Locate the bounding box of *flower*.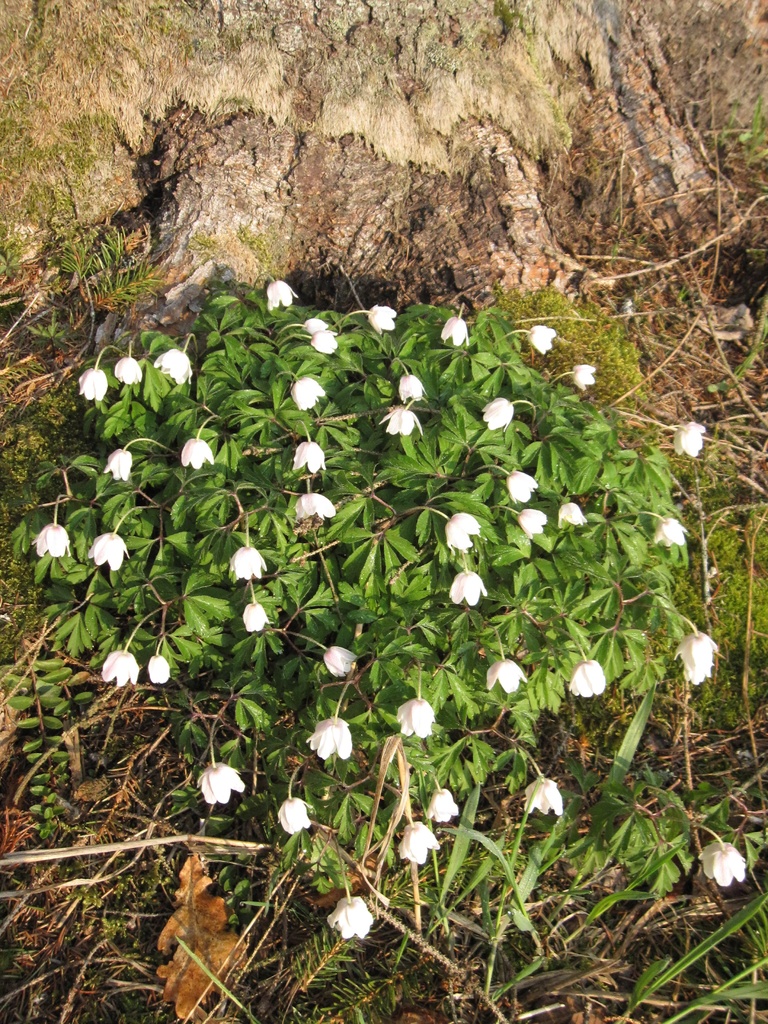
Bounding box: [x1=228, y1=543, x2=265, y2=580].
